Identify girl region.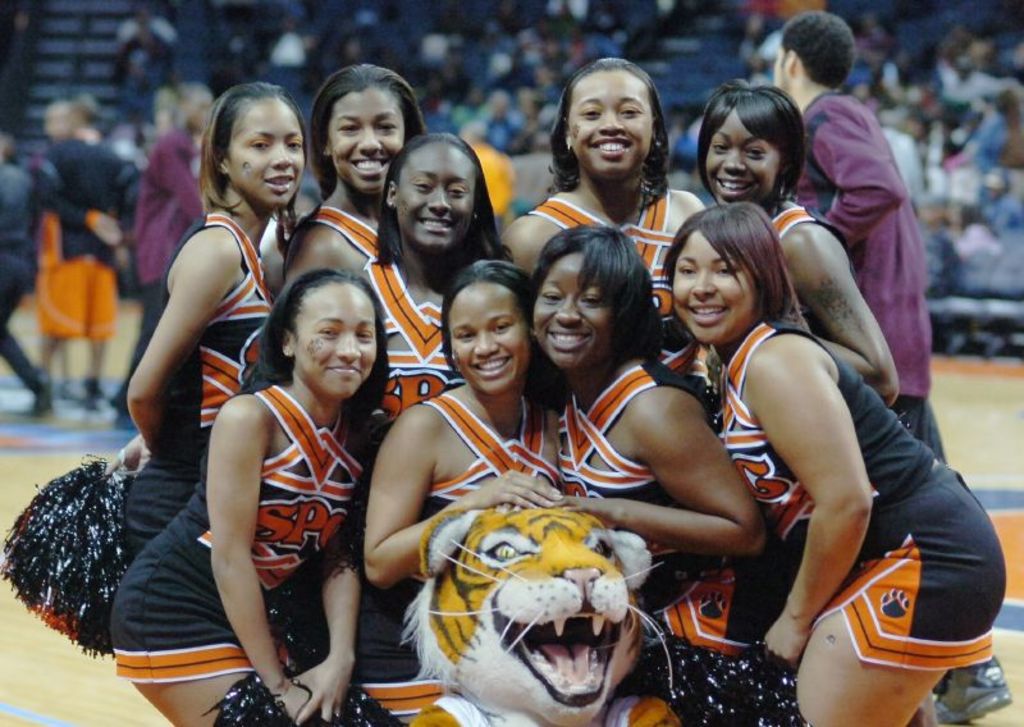
Region: bbox=[108, 83, 212, 417].
